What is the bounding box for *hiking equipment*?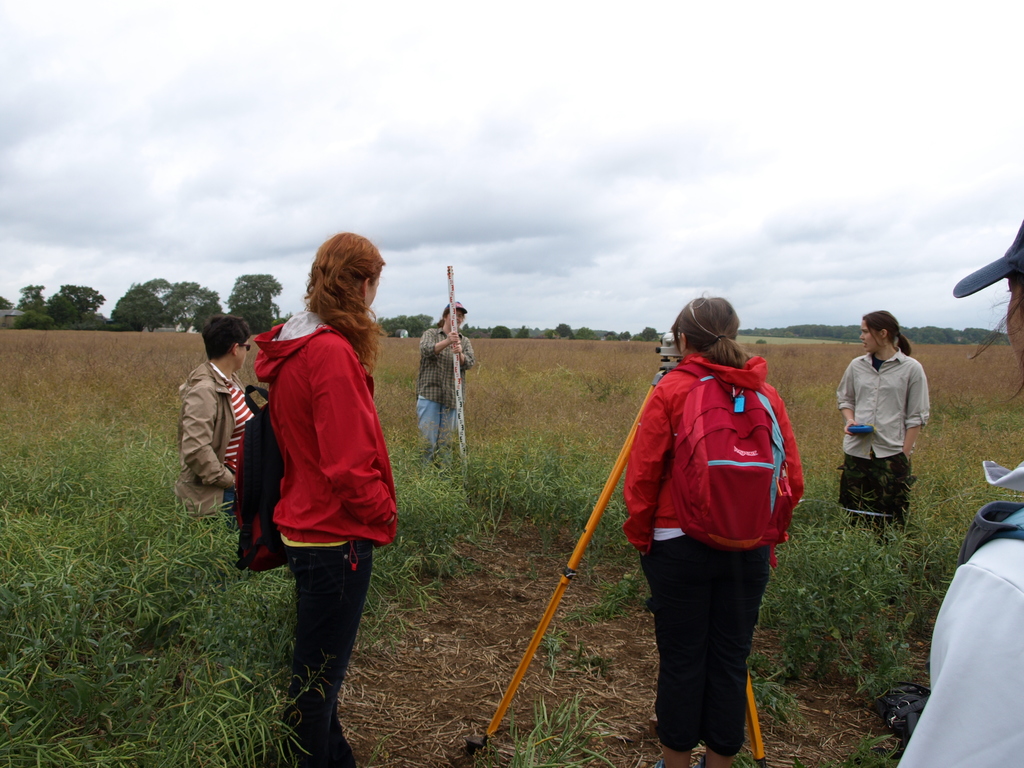
<region>651, 356, 804, 584</region>.
